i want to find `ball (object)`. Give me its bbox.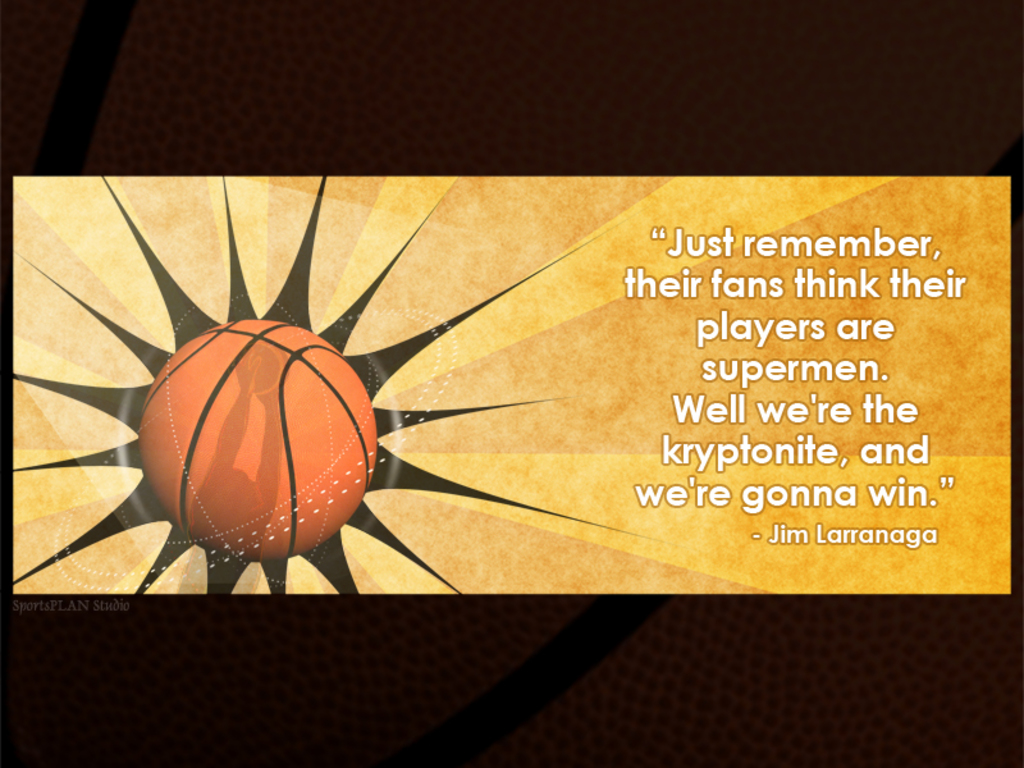
crop(134, 316, 375, 559).
